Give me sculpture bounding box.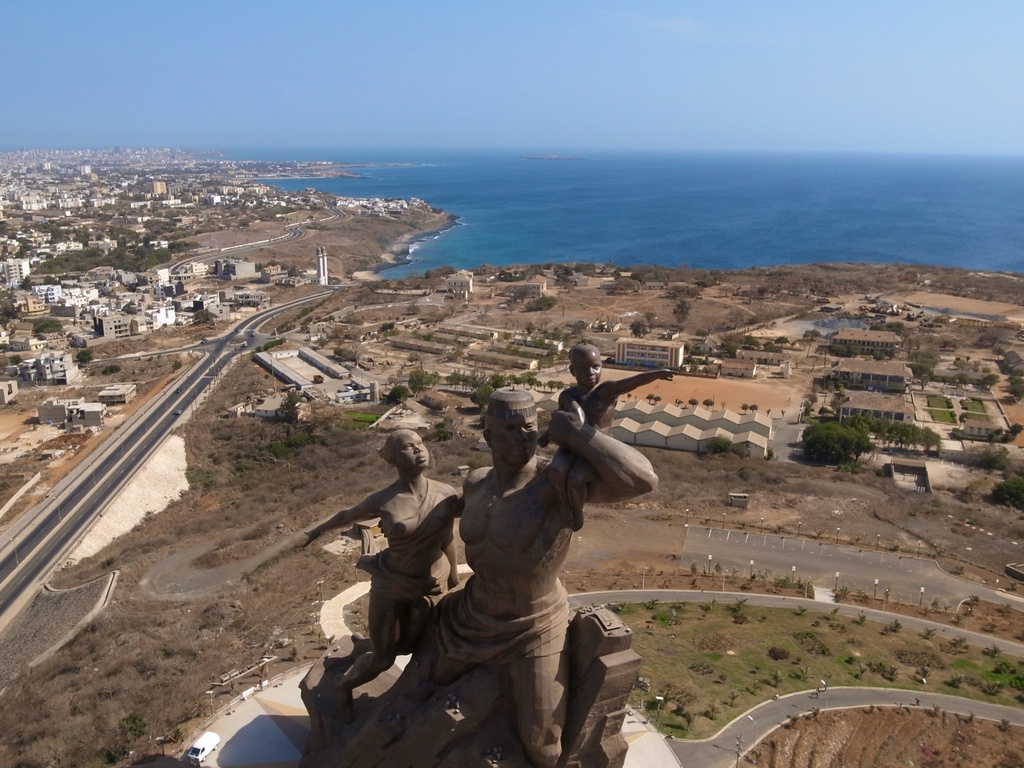
x1=288 y1=431 x2=460 y2=708.
